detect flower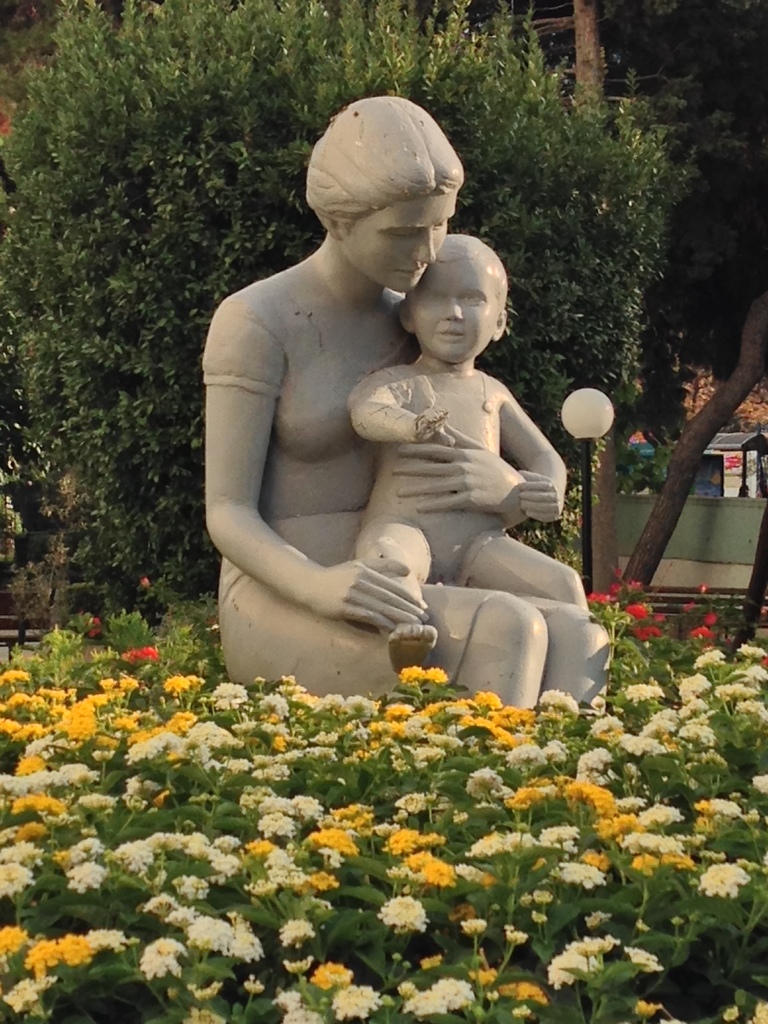
(378, 892, 425, 930)
